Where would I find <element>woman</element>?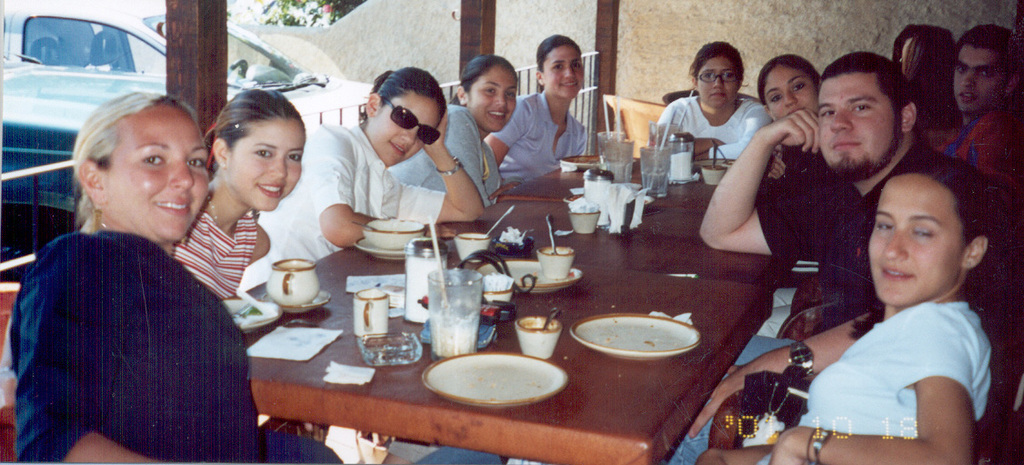
At box(170, 89, 306, 300).
